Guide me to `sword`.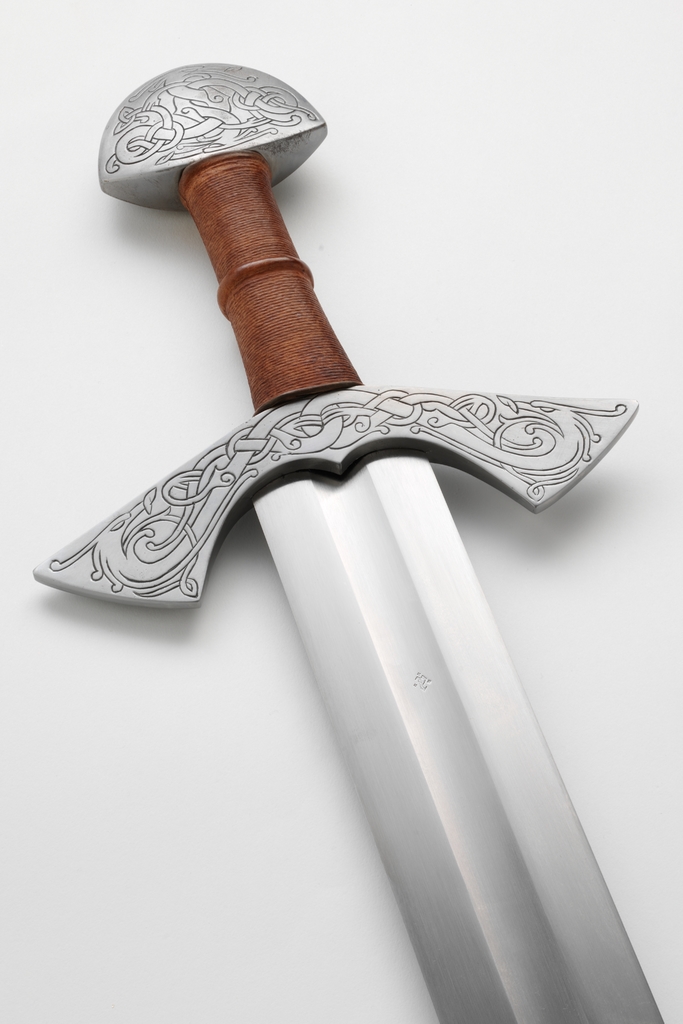
Guidance: 29 61 666 1023.
